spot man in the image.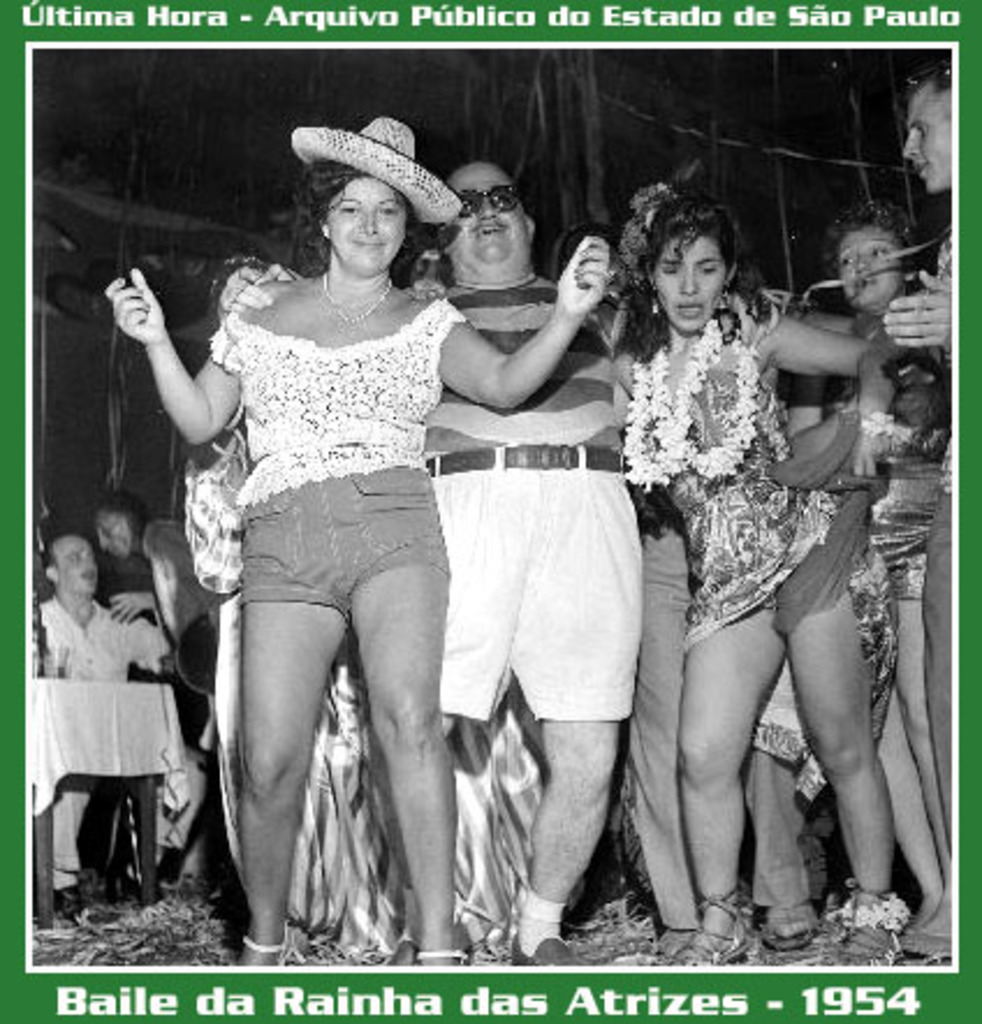
man found at <bbox>93, 491, 153, 676</bbox>.
